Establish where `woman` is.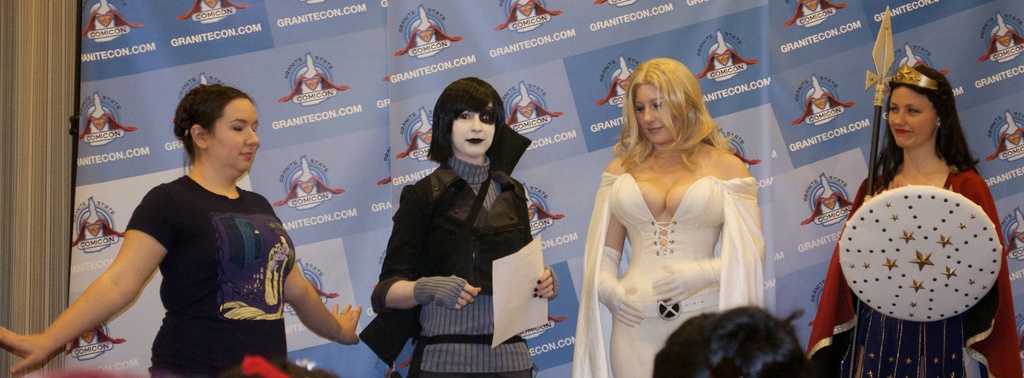
Established at bbox=(0, 83, 360, 377).
